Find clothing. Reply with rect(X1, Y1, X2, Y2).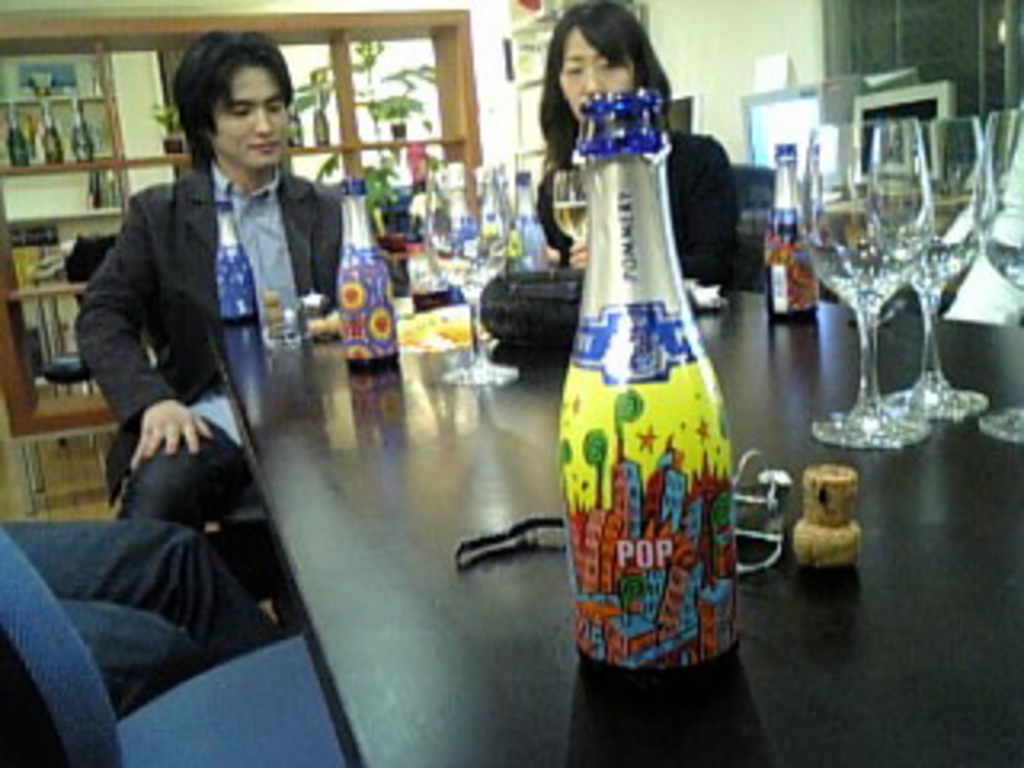
rect(528, 118, 752, 288).
